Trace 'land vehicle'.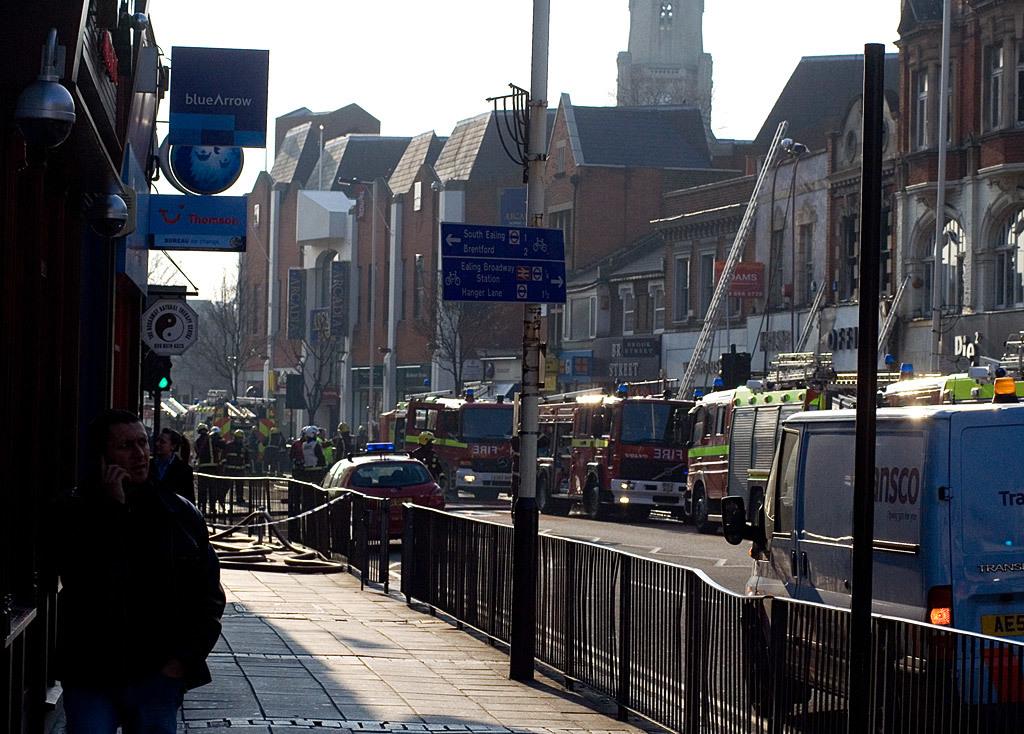
Traced to <region>942, 369, 1023, 393</region>.
